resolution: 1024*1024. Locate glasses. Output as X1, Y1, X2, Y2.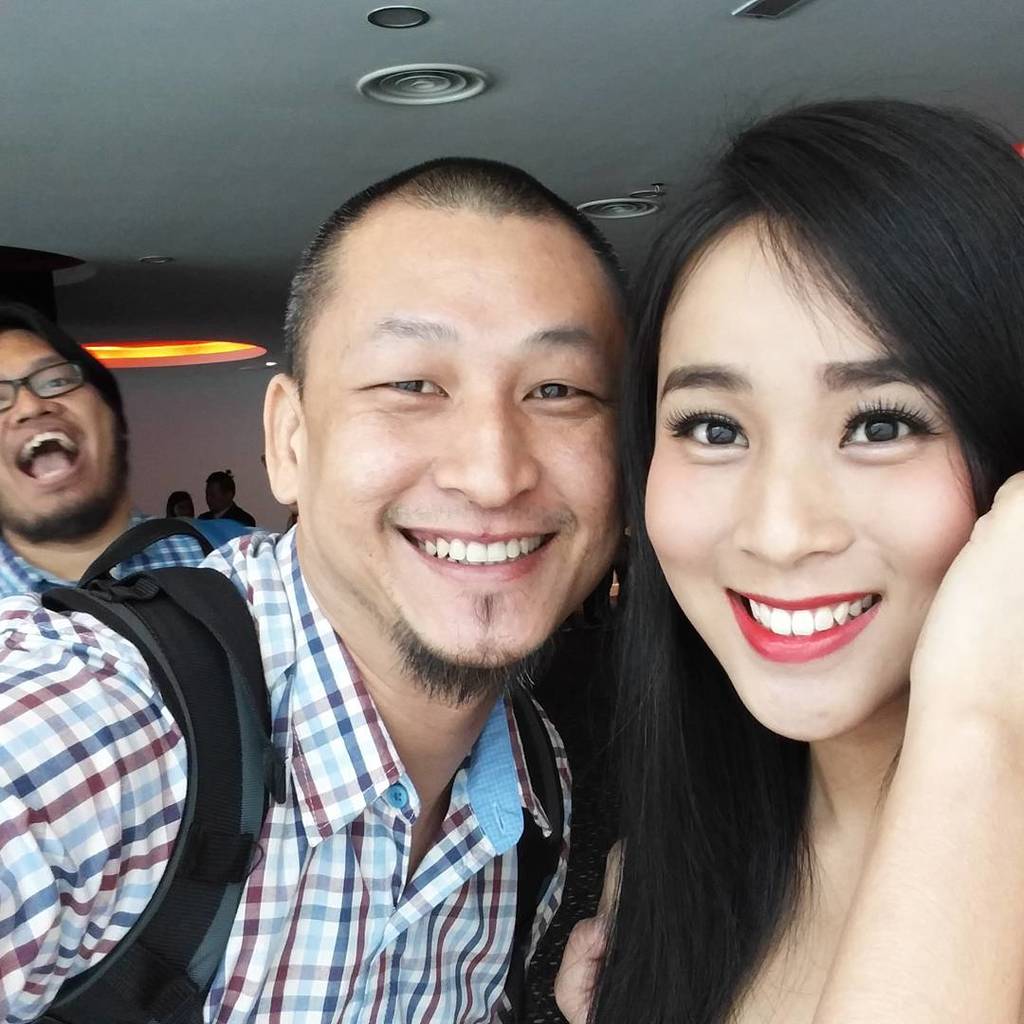
0, 357, 86, 416.
